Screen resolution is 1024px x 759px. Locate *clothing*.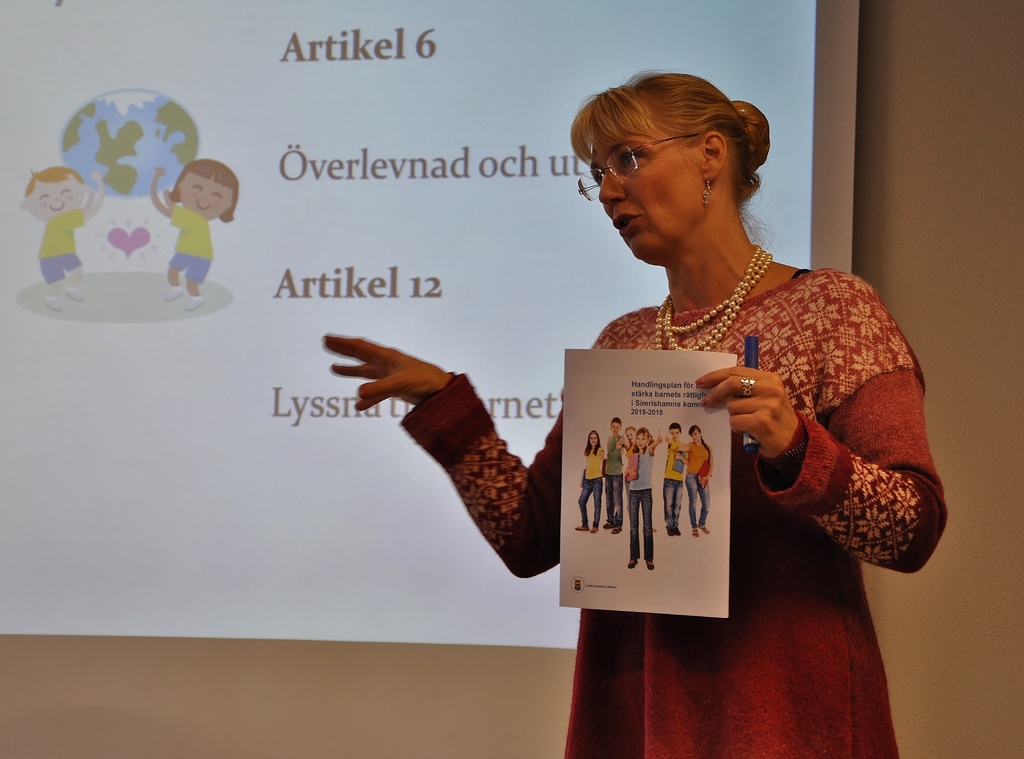
box=[628, 446, 653, 562].
